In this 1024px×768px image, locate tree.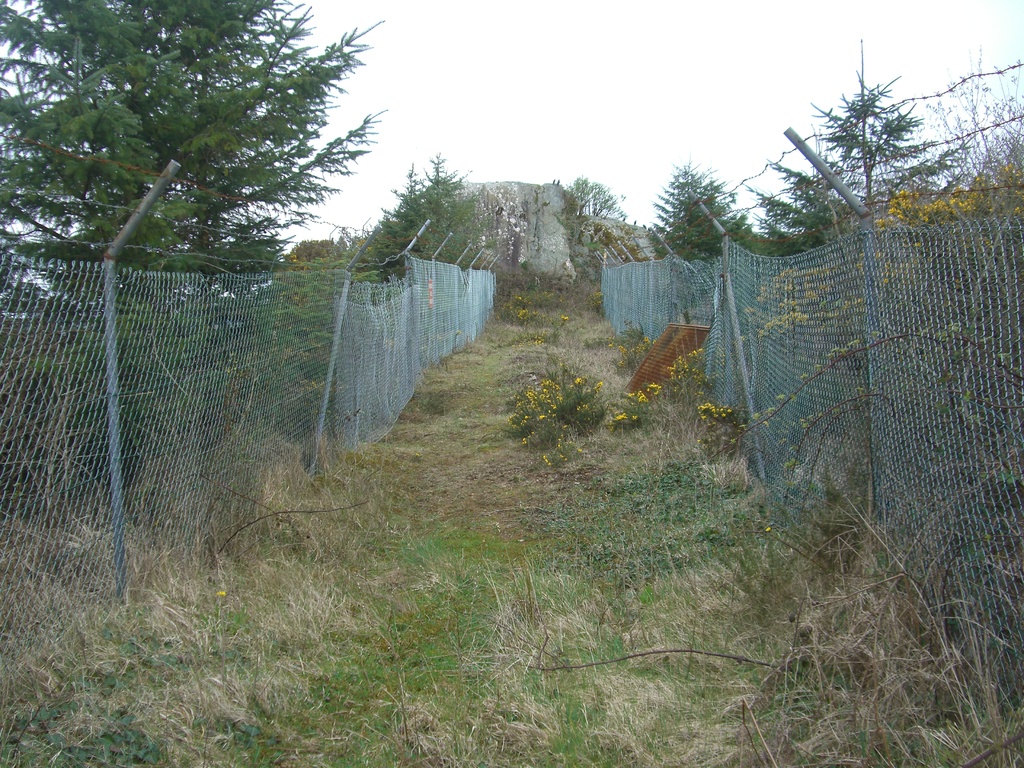
Bounding box: locate(351, 145, 501, 283).
